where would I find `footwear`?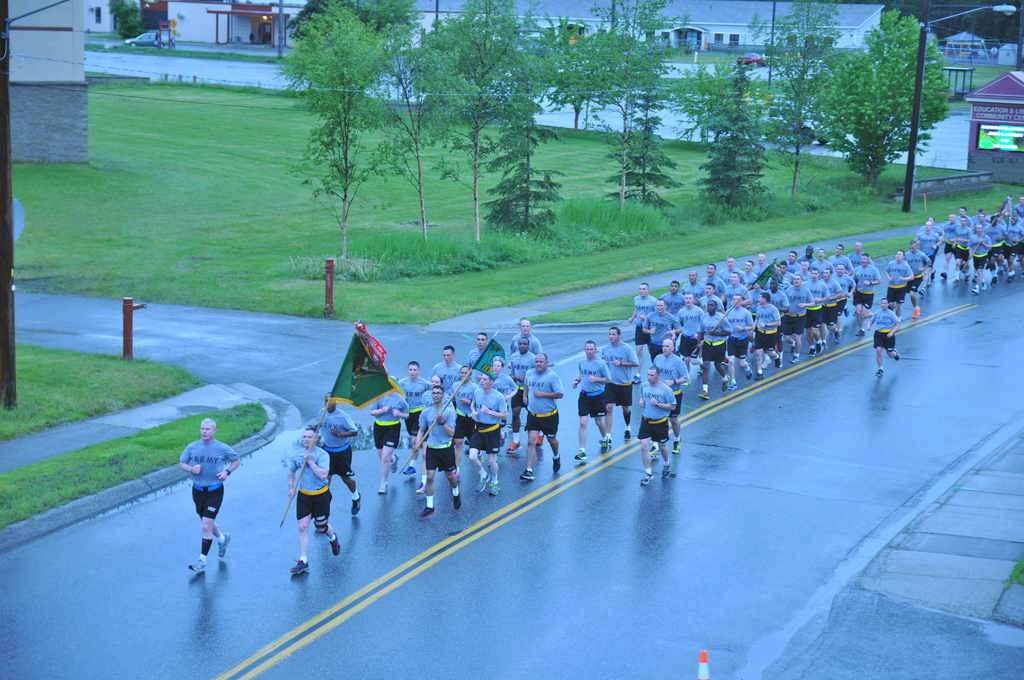
At detection(746, 362, 752, 378).
